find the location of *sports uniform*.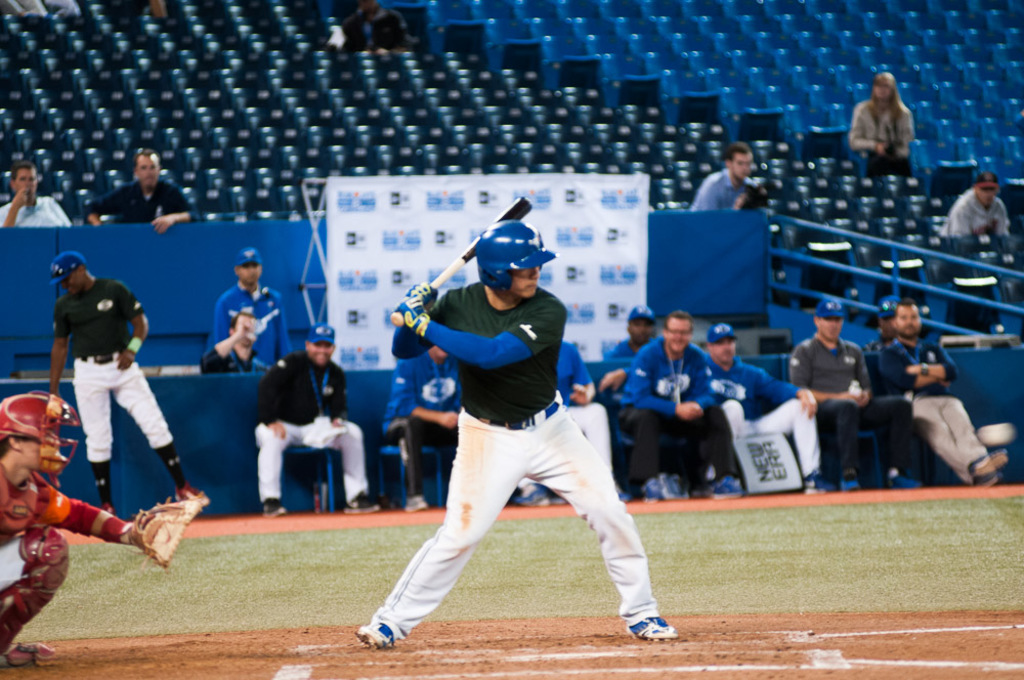
Location: (247,338,367,518).
